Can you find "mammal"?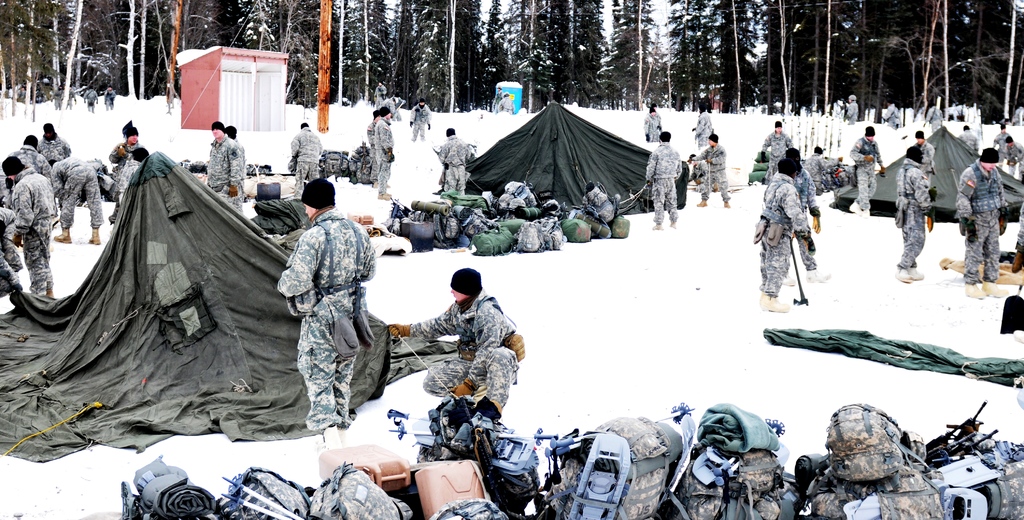
Yes, bounding box: 0,132,49,174.
